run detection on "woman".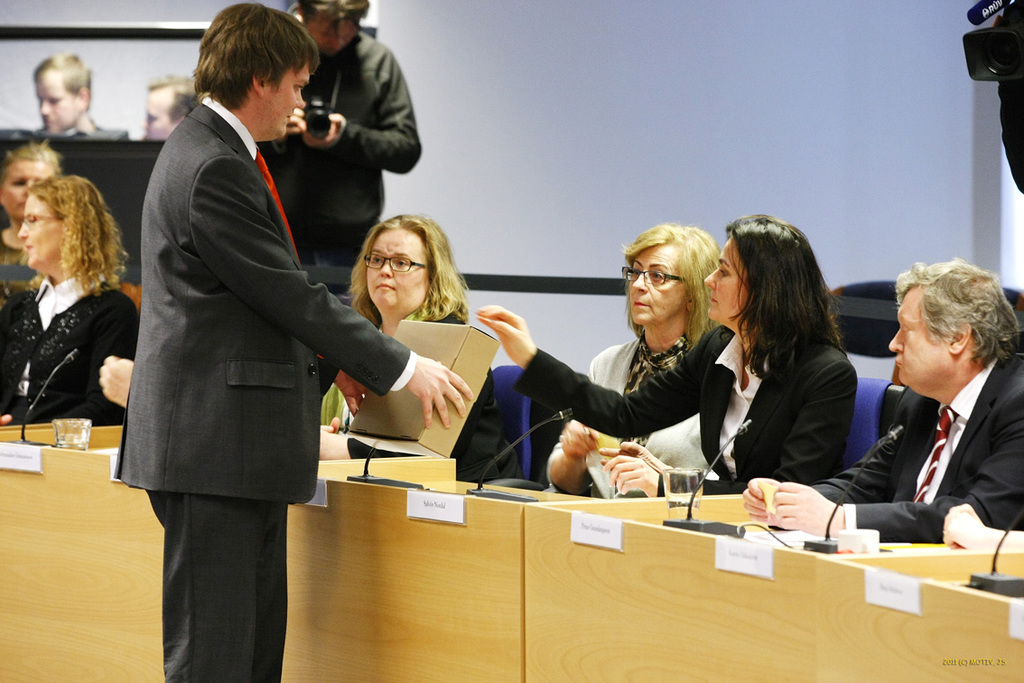
Result: <box>545,222,725,498</box>.
